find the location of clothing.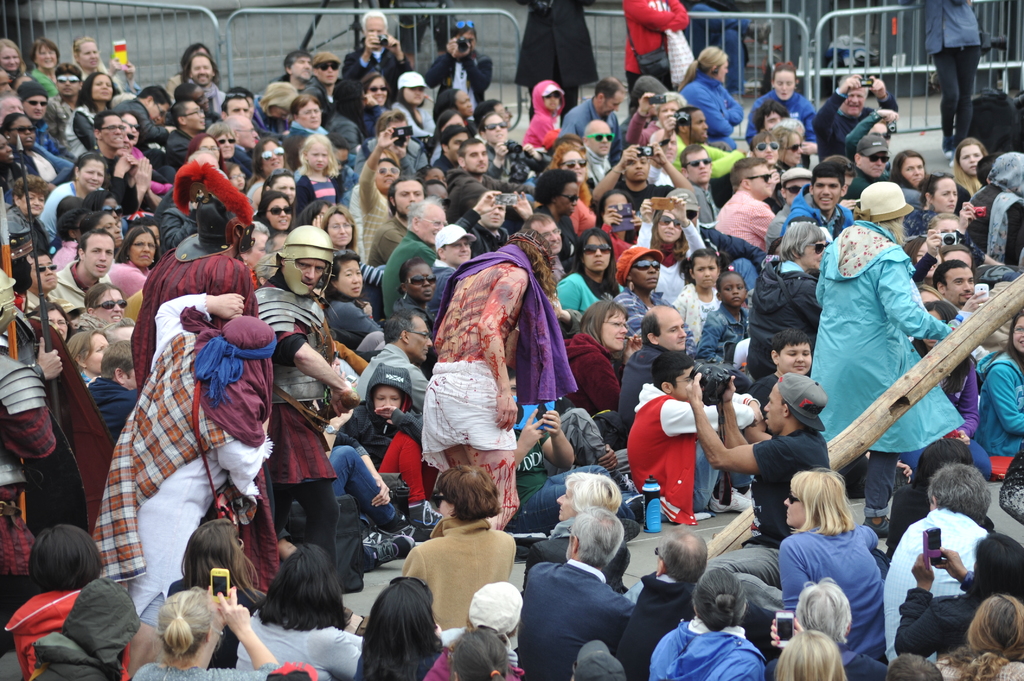
Location: <region>332, 394, 440, 503</region>.
